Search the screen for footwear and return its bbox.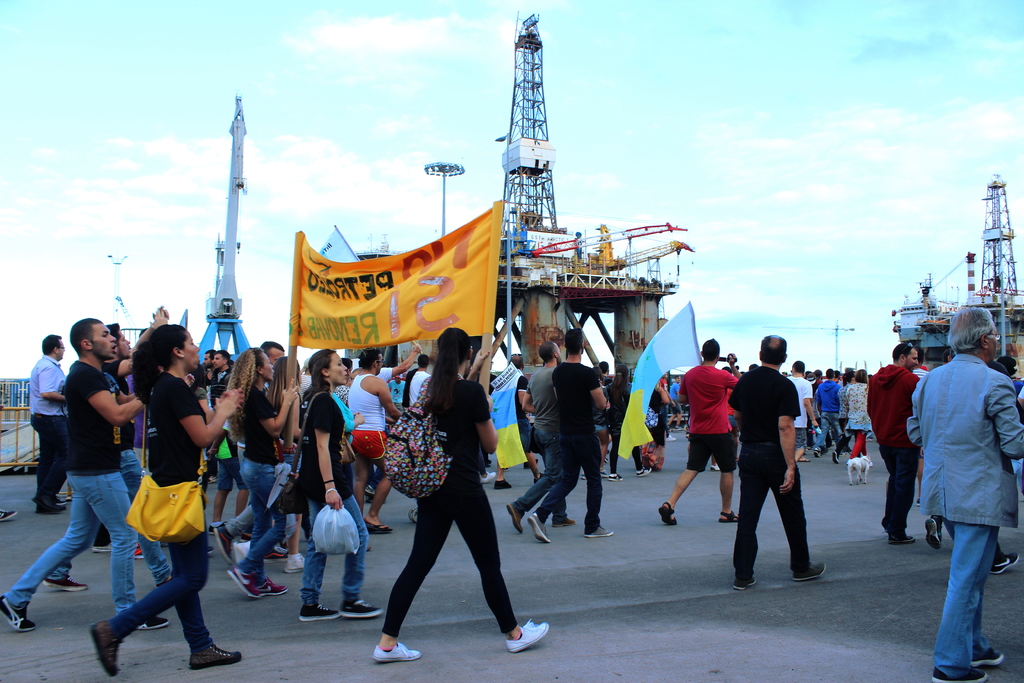
Found: (x1=506, y1=502, x2=522, y2=533).
